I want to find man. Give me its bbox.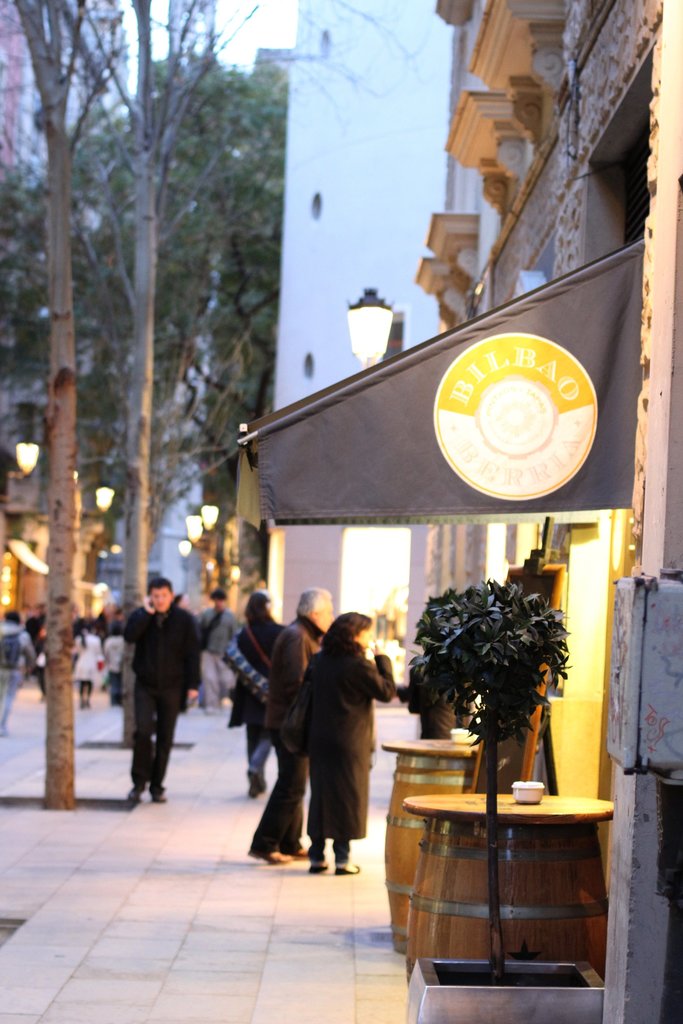
locate(120, 577, 195, 804).
